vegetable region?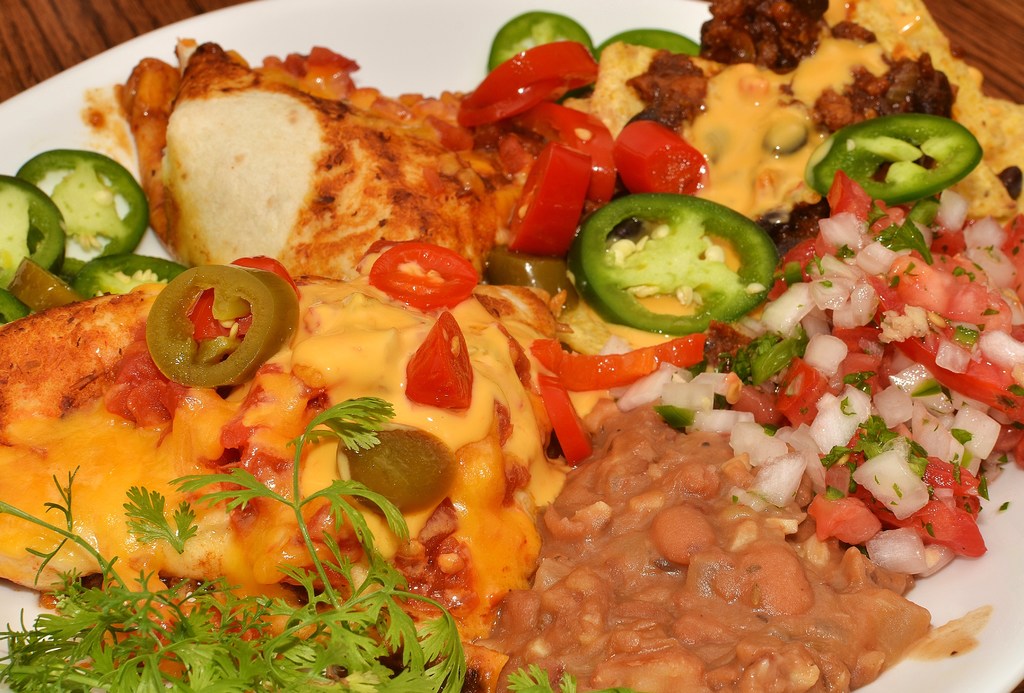
[left=16, top=143, right=152, bottom=269]
